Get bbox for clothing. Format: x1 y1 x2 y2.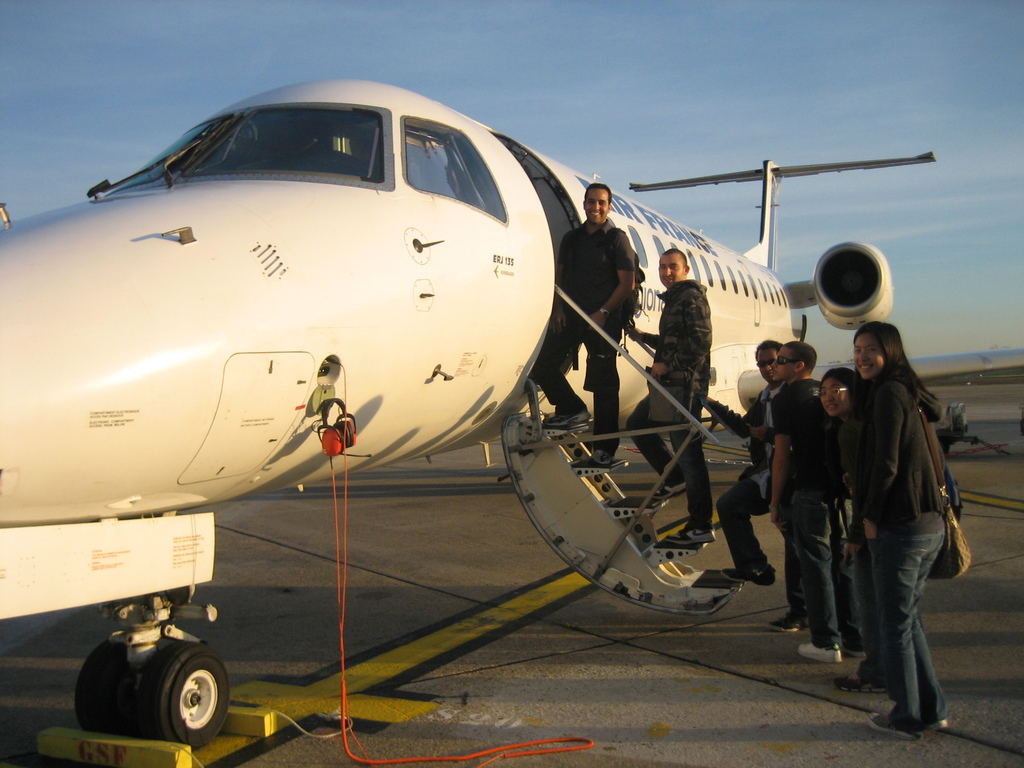
768 377 856 652.
